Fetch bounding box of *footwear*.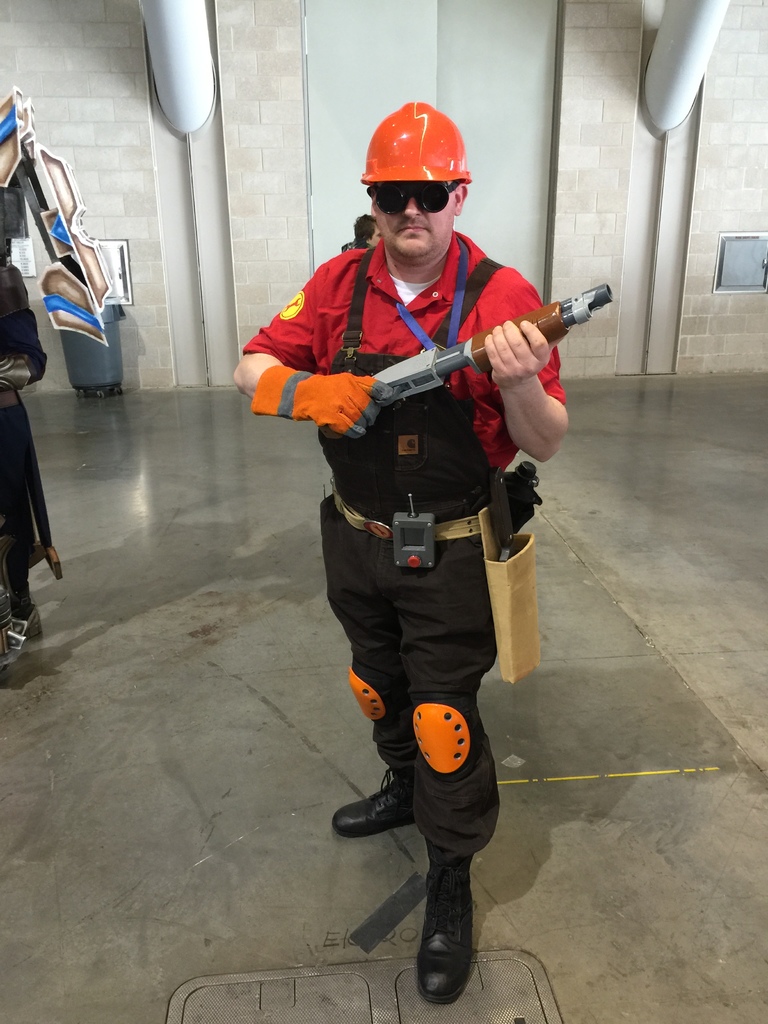
Bbox: 327,767,419,831.
